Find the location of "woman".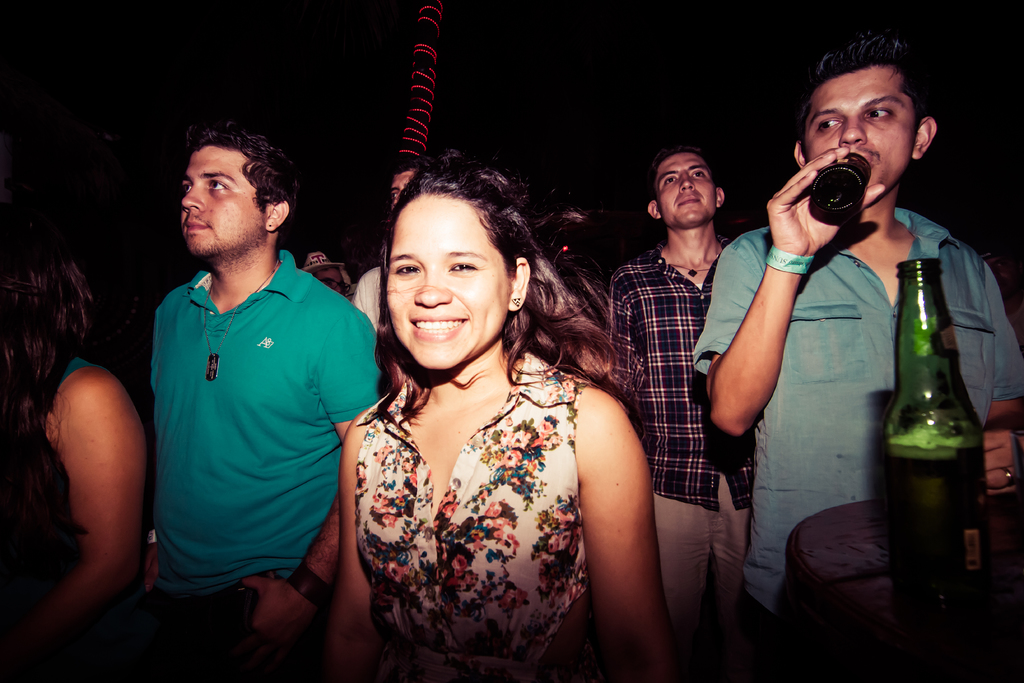
Location: <region>316, 161, 651, 682</region>.
